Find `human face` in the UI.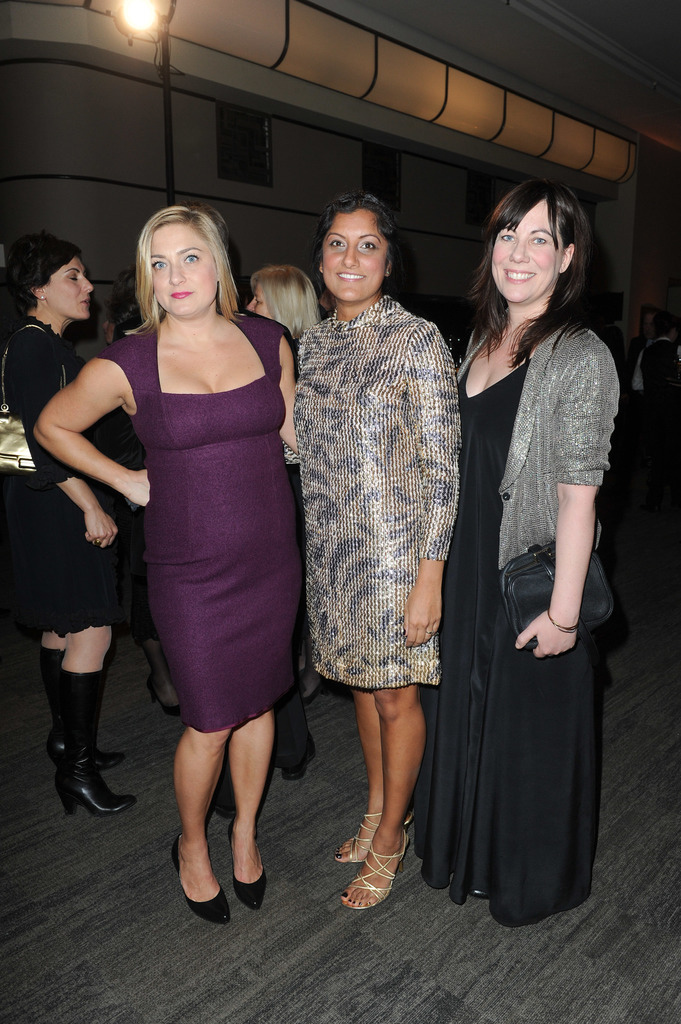
UI element at x1=248 y1=283 x2=272 y2=319.
